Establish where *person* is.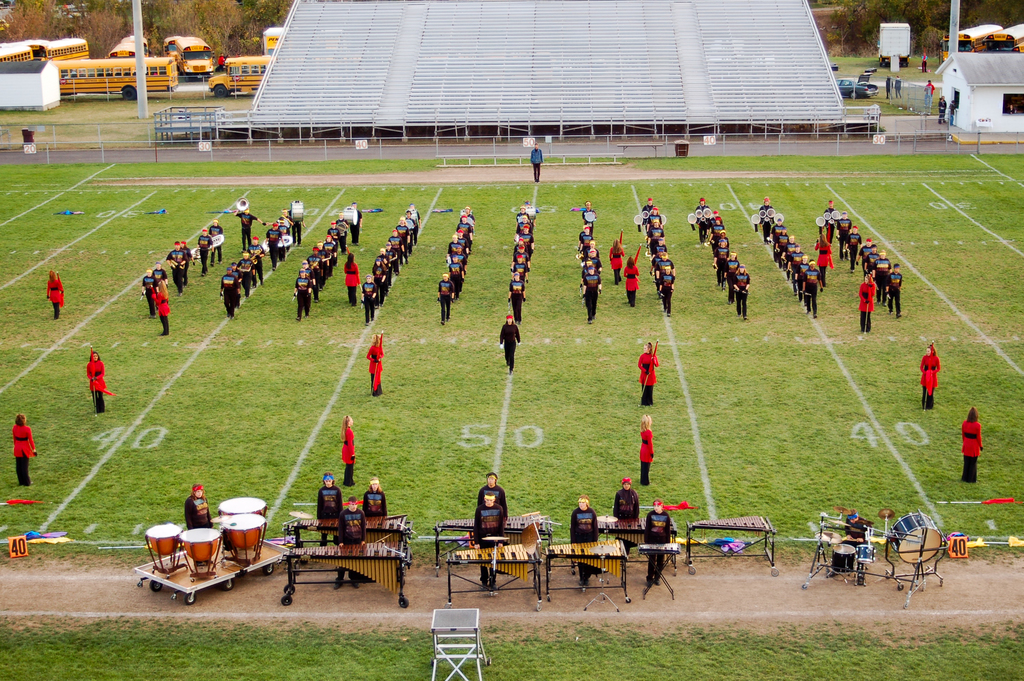
Established at box(528, 141, 545, 183).
